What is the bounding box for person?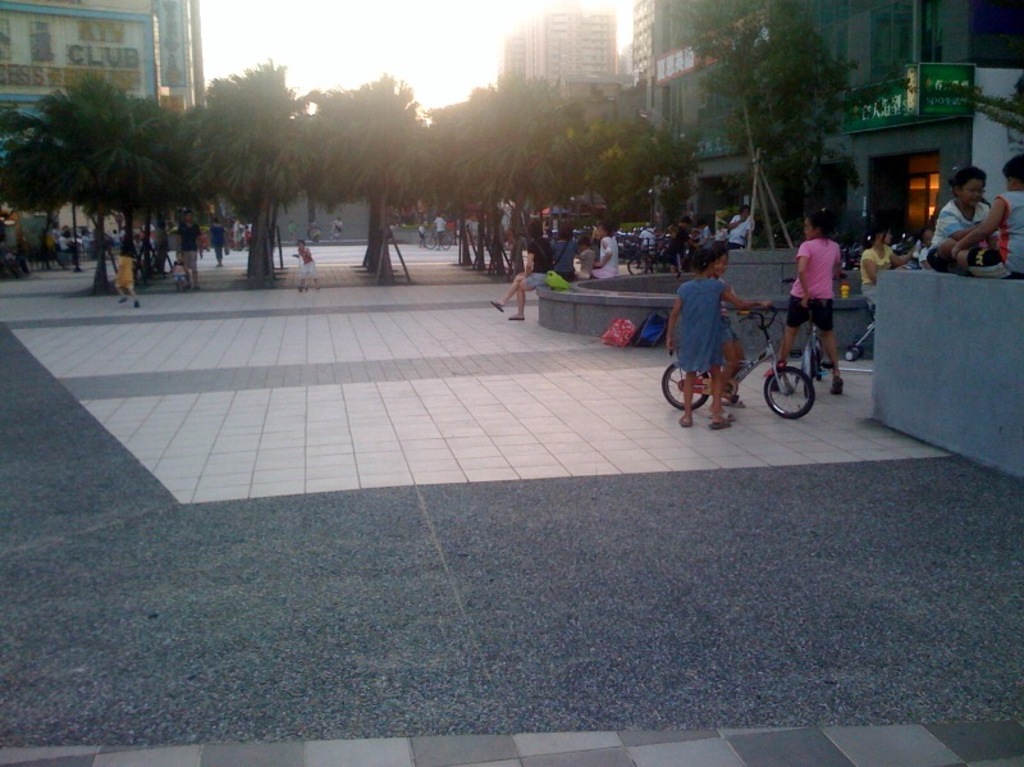
locate(572, 238, 594, 282).
